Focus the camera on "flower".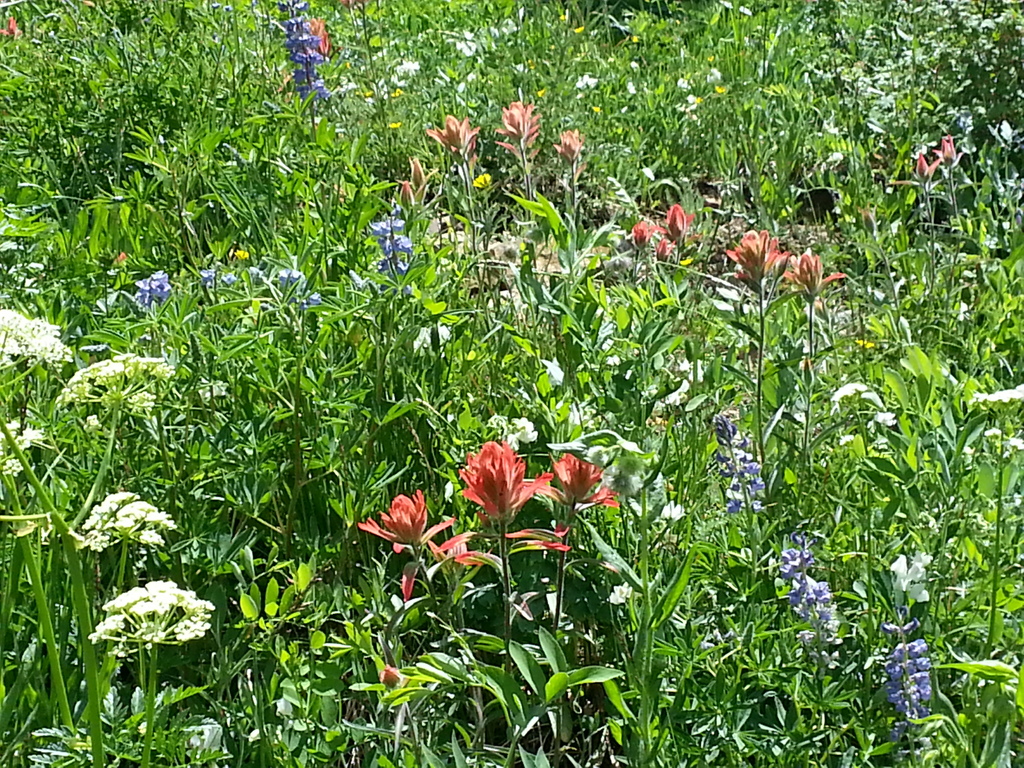
Focus region: <box>87,578,219,656</box>.
